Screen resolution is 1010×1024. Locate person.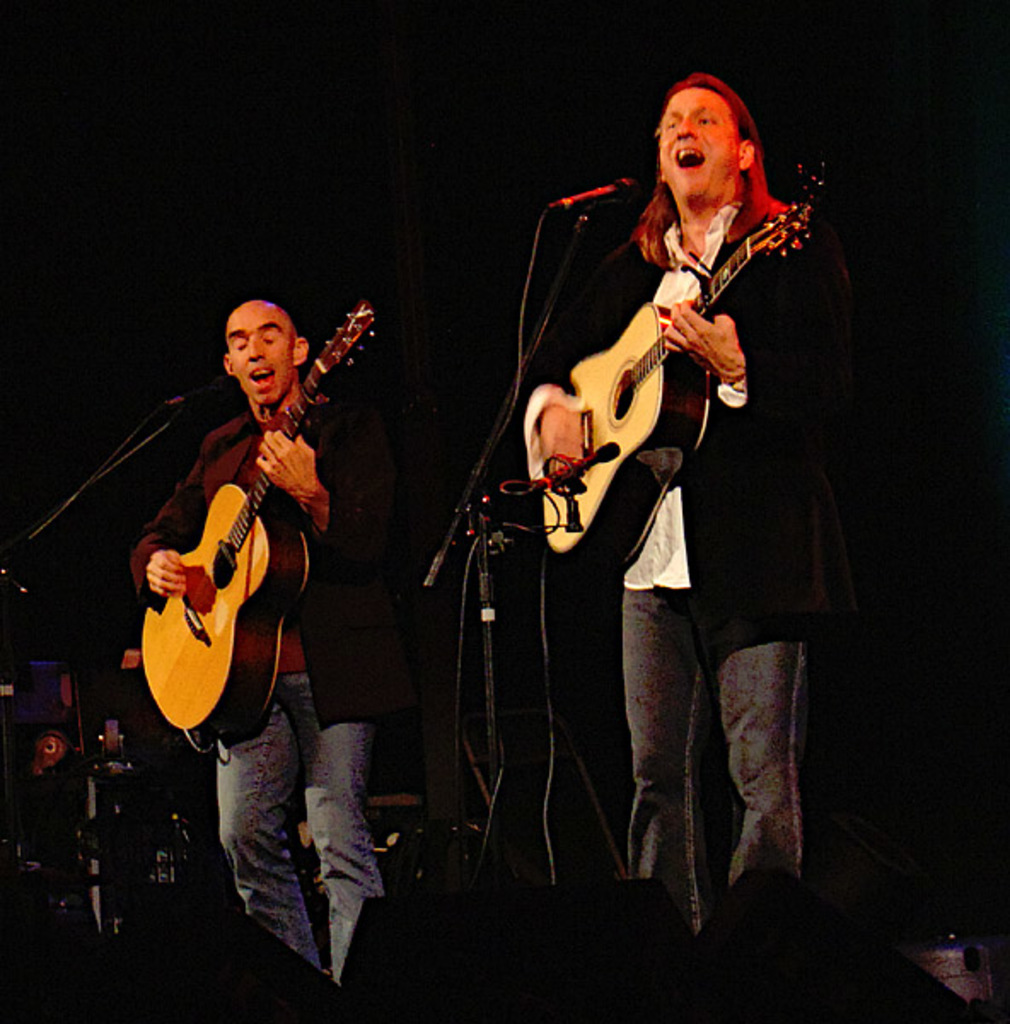
{"x1": 133, "y1": 288, "x2": 440, "y2": 1009}.
